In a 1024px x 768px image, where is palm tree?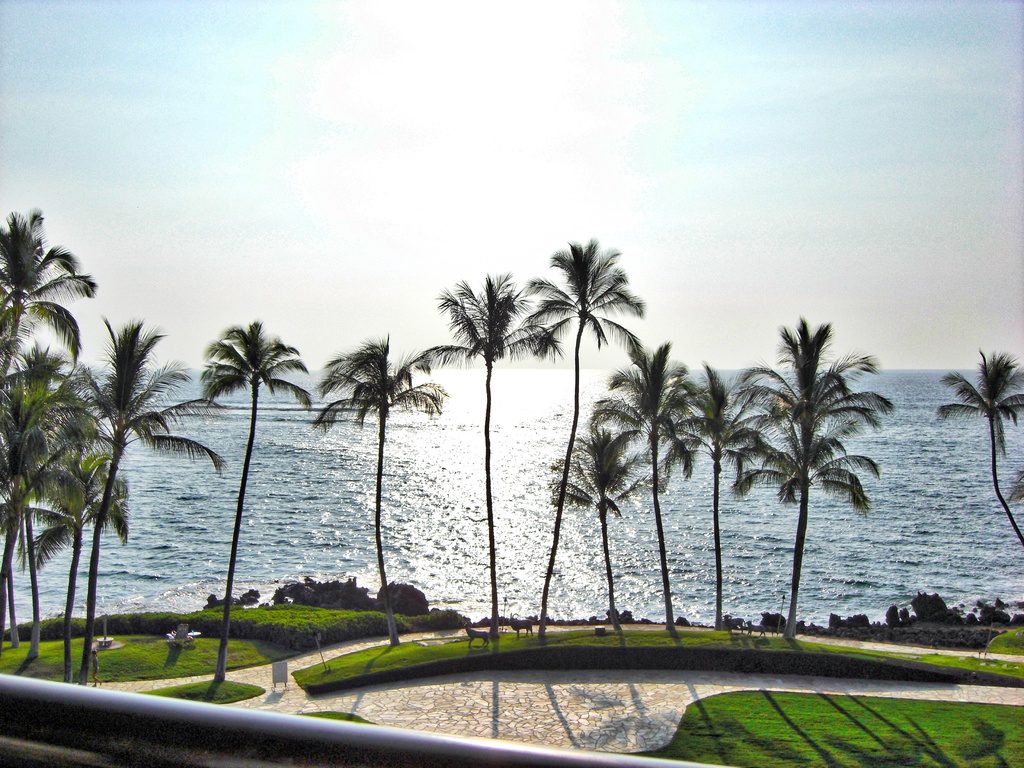
<region>434, 285, 534, 605</region>.
